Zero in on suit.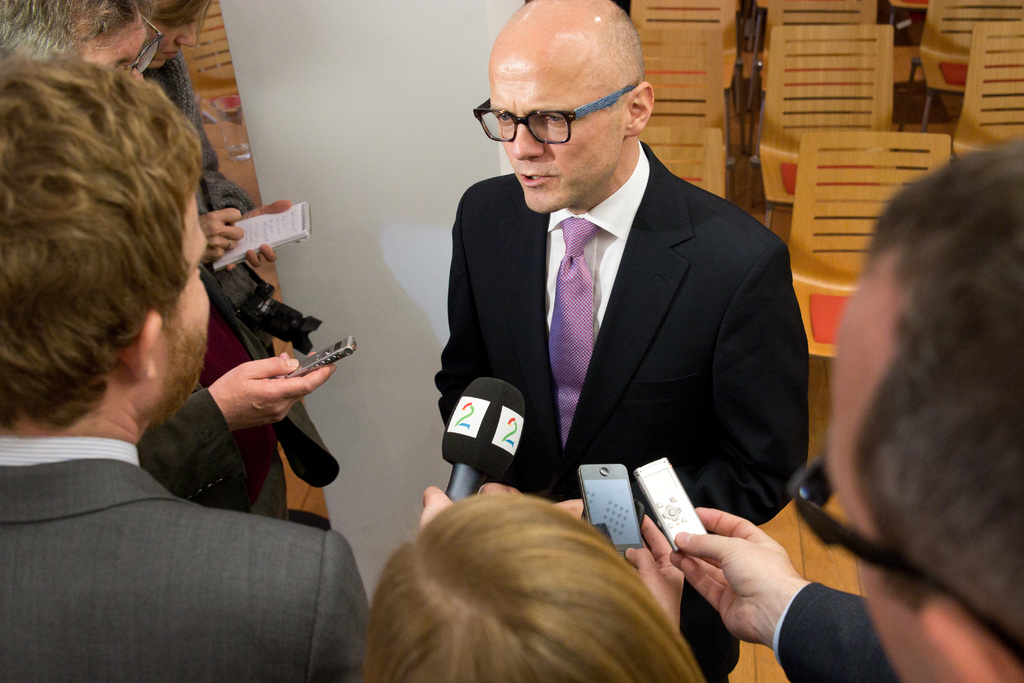
Zeroed in: 766:579:897:682.
